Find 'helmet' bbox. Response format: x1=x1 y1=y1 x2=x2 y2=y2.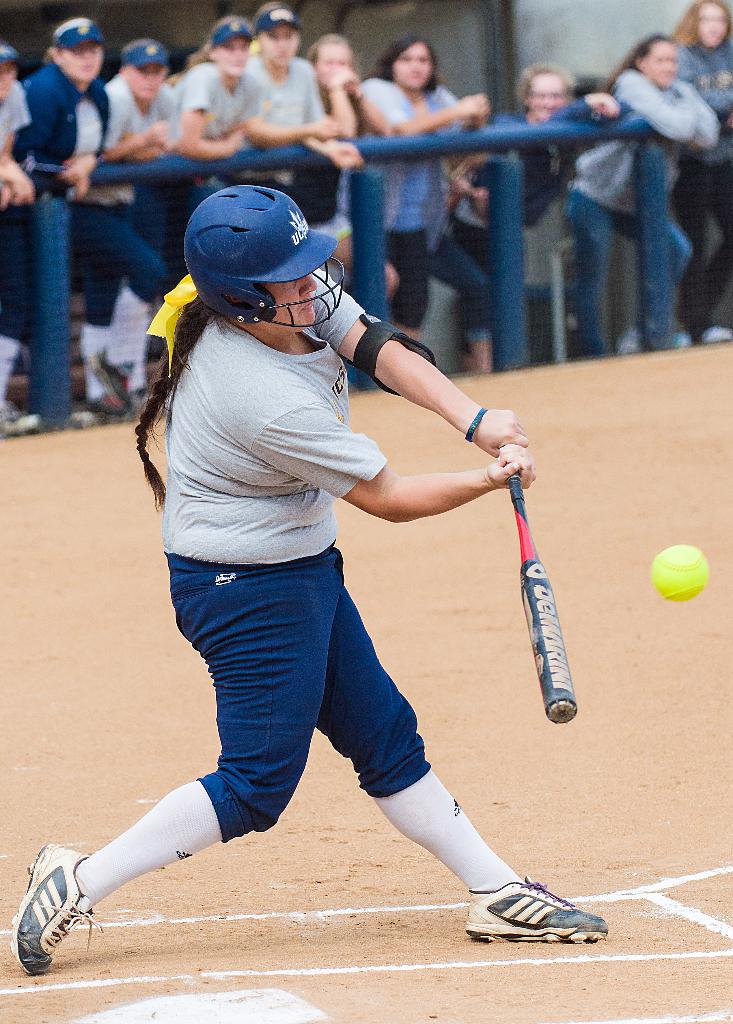
x1=173 y1=177 x2=345 y2=328.
